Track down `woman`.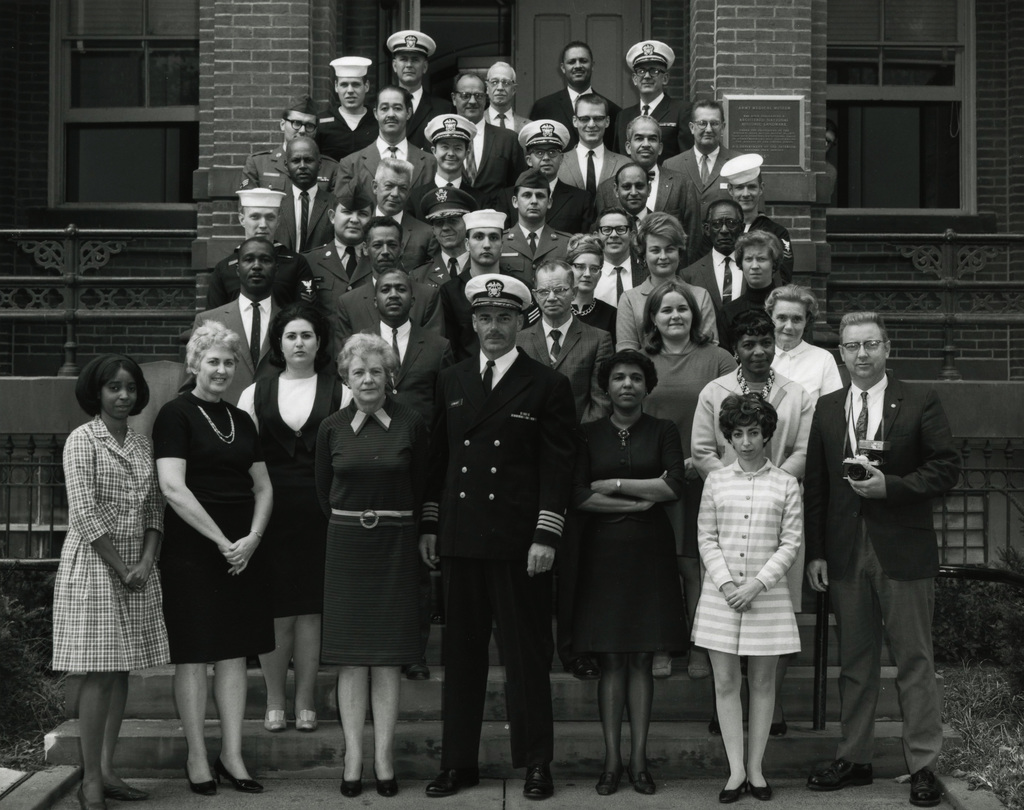
Tracked to bbox(237, 306, 354, 730).
